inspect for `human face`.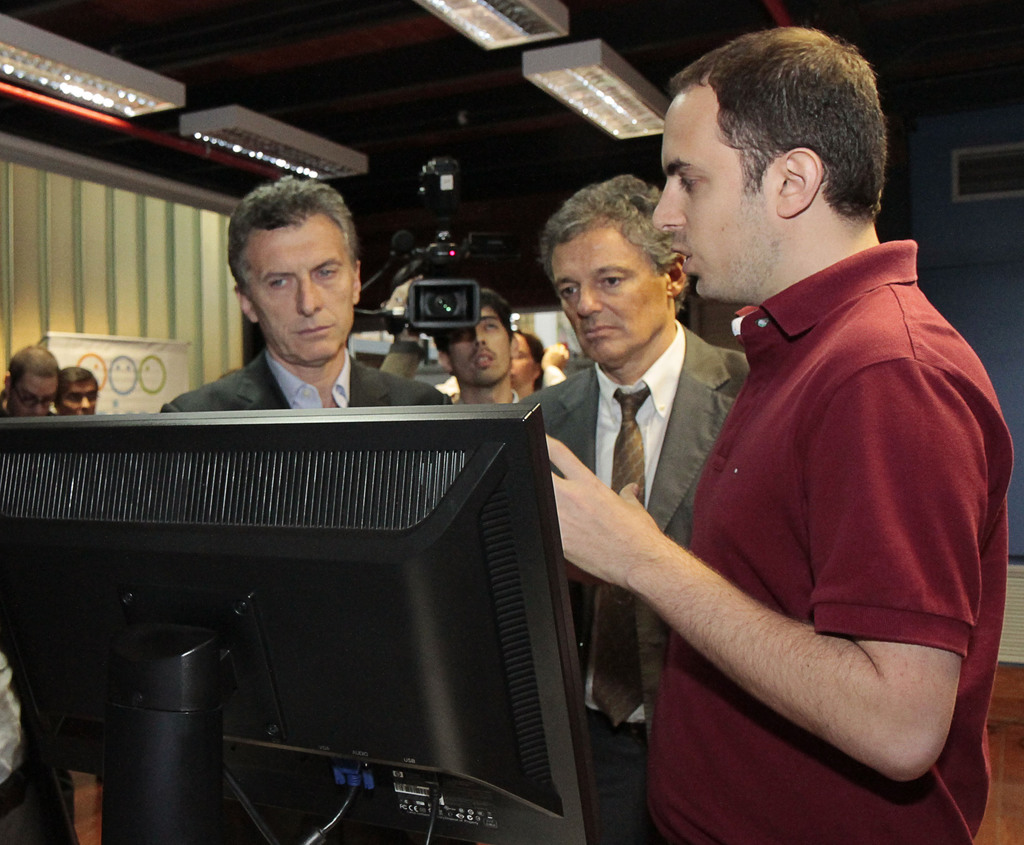
Inspection: (left=250, top=218, right=348, bottom=358).
